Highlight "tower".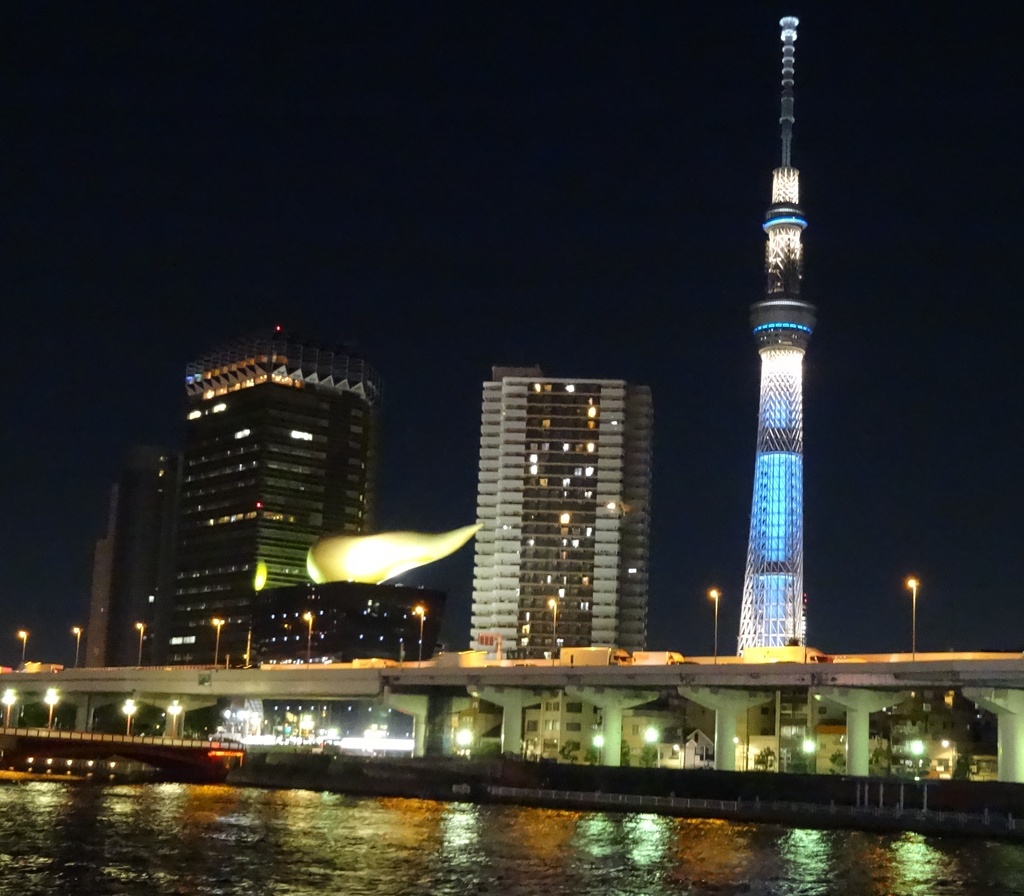
Highlighted region: pyautogui.locateOnScreen(152, 301, 393, 649).
